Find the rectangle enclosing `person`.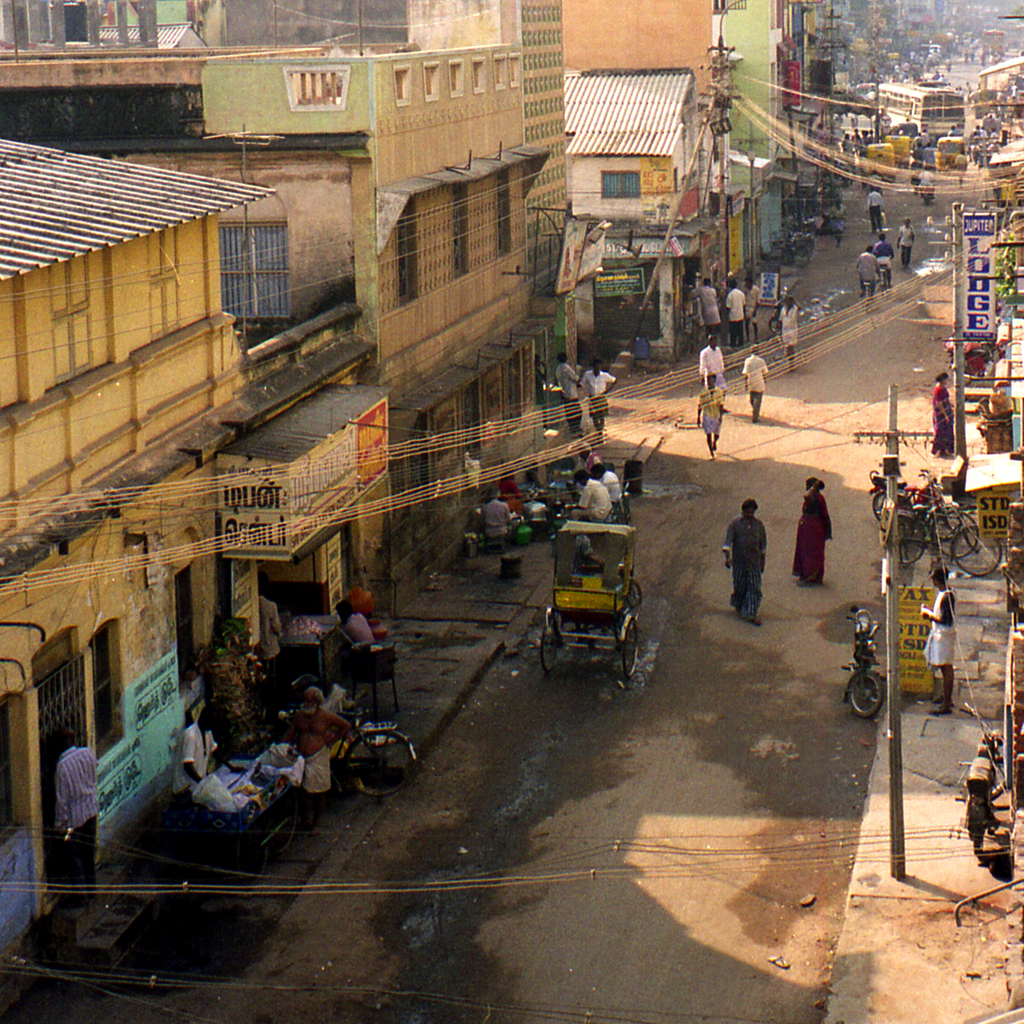
detection(778, 291, 803, 373).
